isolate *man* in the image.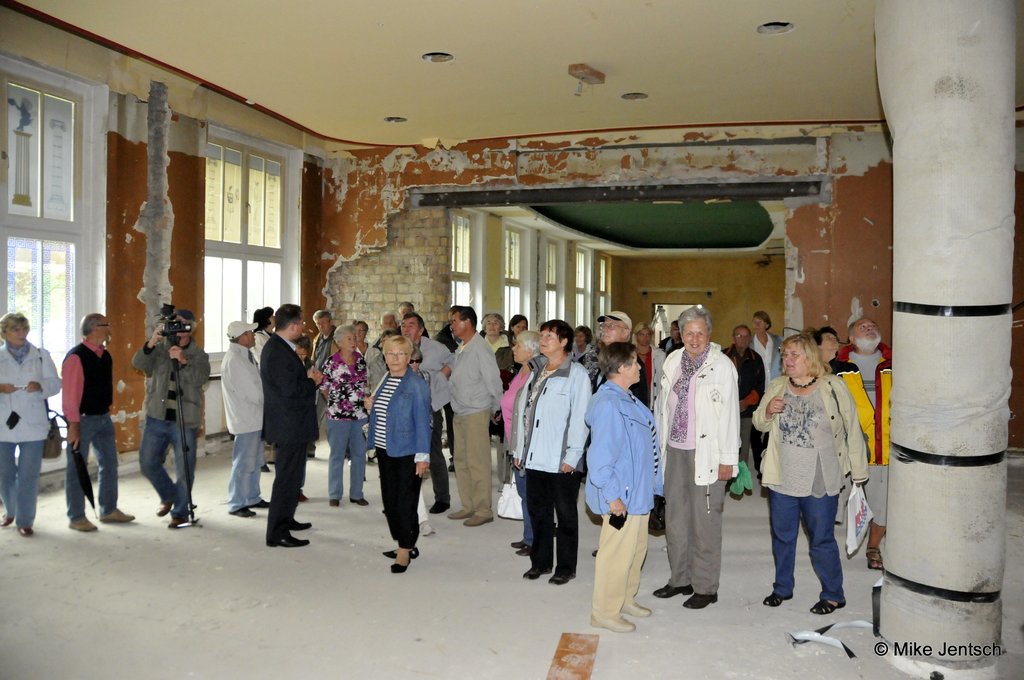
Isolated region: 837,319,897,574.
